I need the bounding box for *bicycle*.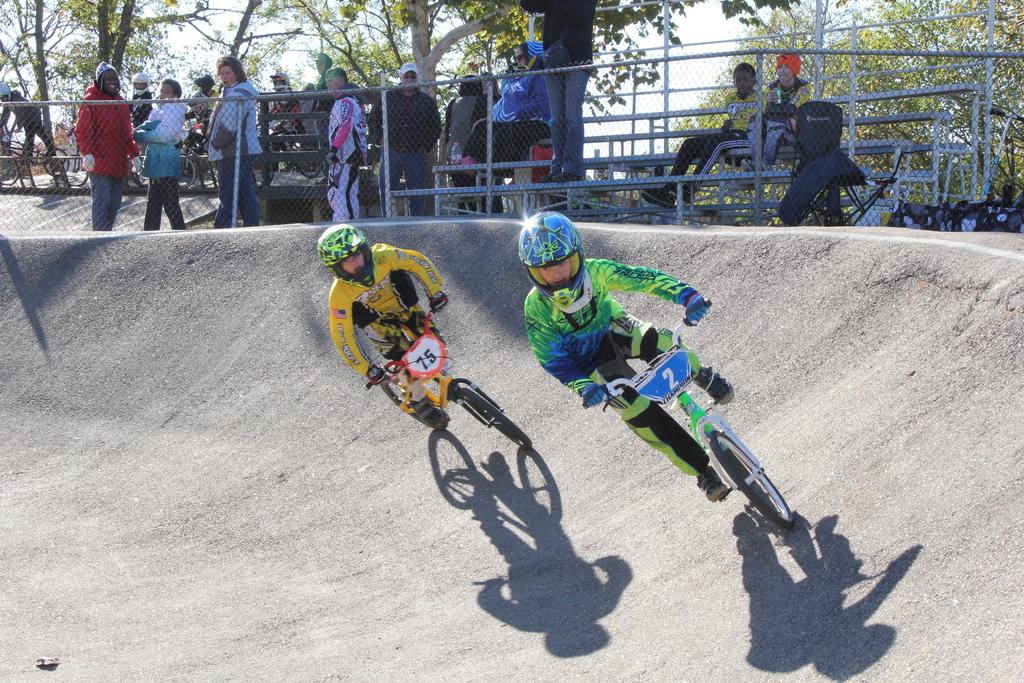
Here it is: detection(127, 141, 150, 187).
